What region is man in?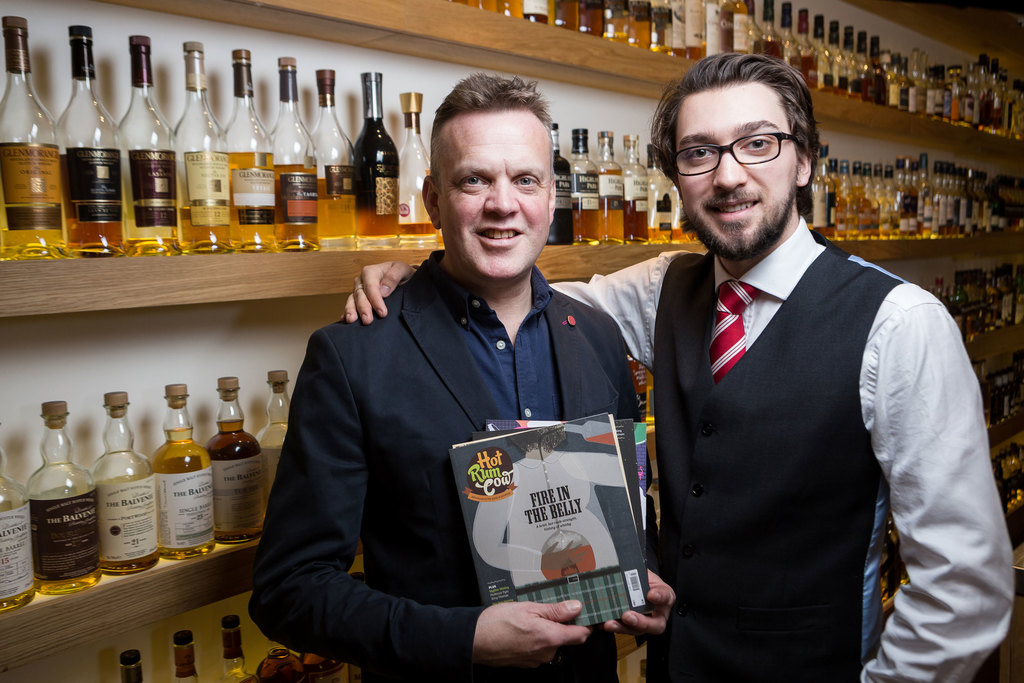
pyautogui.locateOnScreen(348, 58, 1021, 682).
